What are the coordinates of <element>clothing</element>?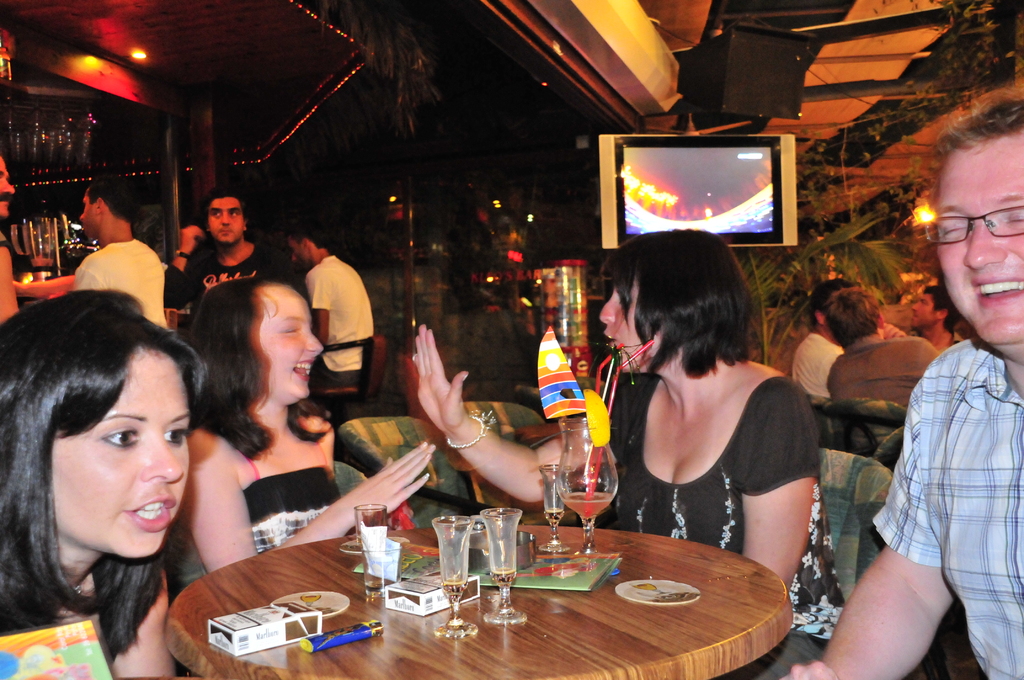
bbox=(788, 328, 845, 410).
